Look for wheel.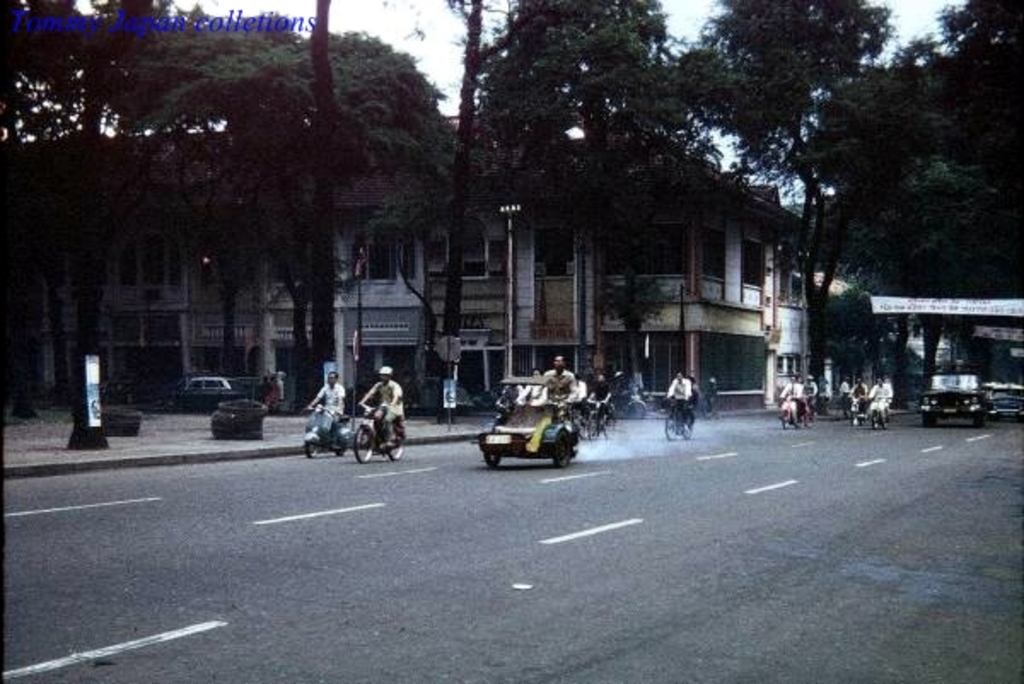
Found: locate(585, 414, 601, 438).
